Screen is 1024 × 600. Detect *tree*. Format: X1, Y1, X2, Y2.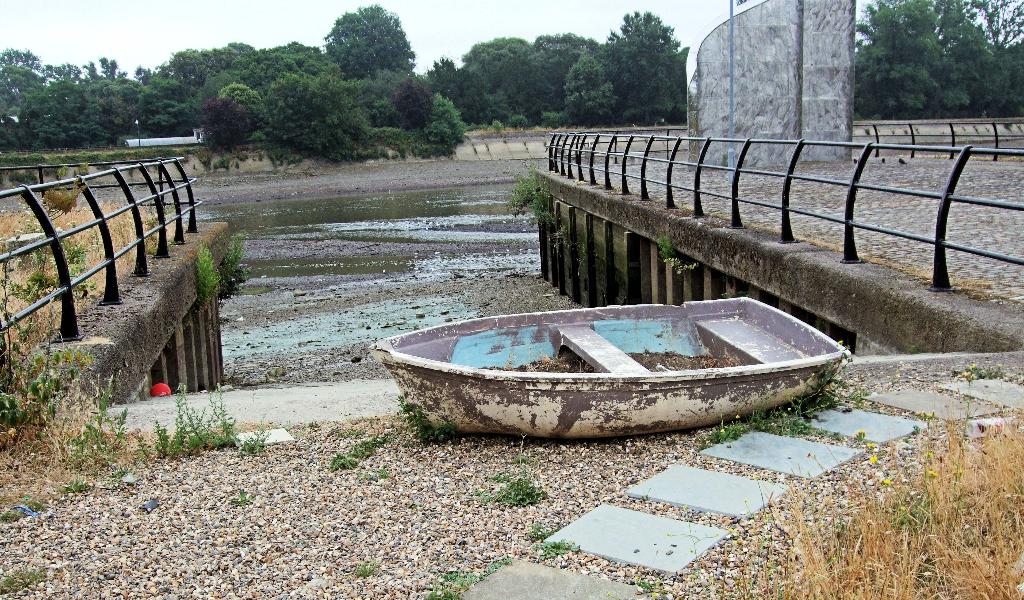
84, 55, 117, 85.
